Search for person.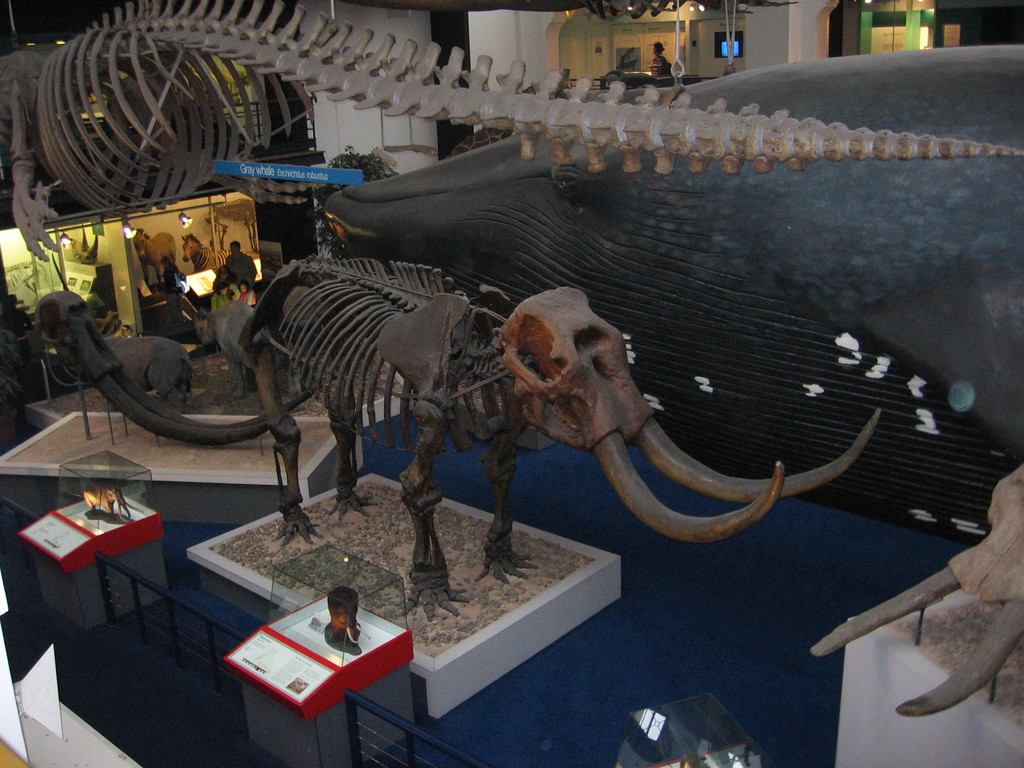
Found at bbox=(134, 228, 163, 292).
